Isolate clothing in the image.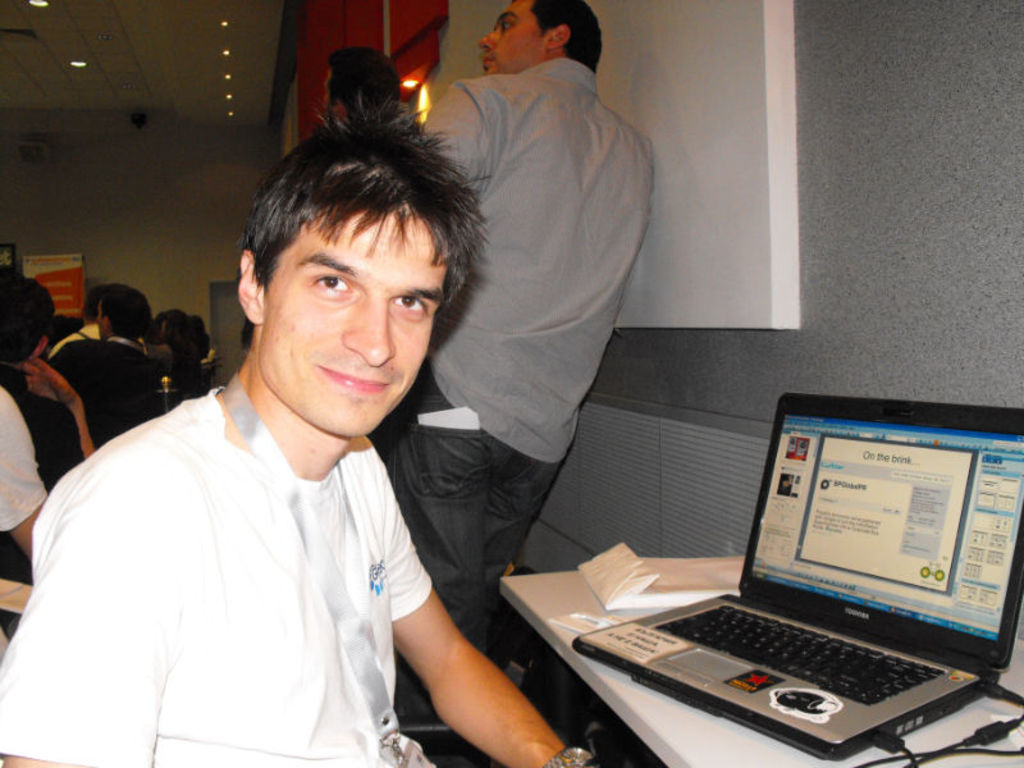
Isolated region: [x1=41, y1=317, x2=108, y2=358].
